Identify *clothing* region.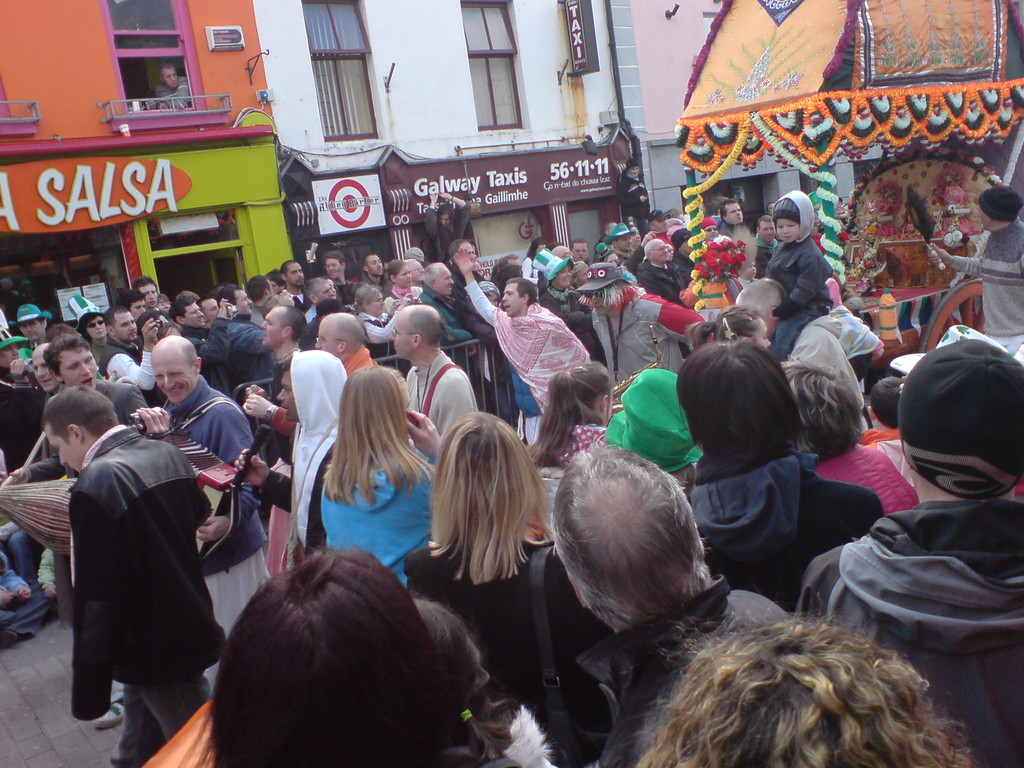
Region: Rect(189, 319, 227, 377).
